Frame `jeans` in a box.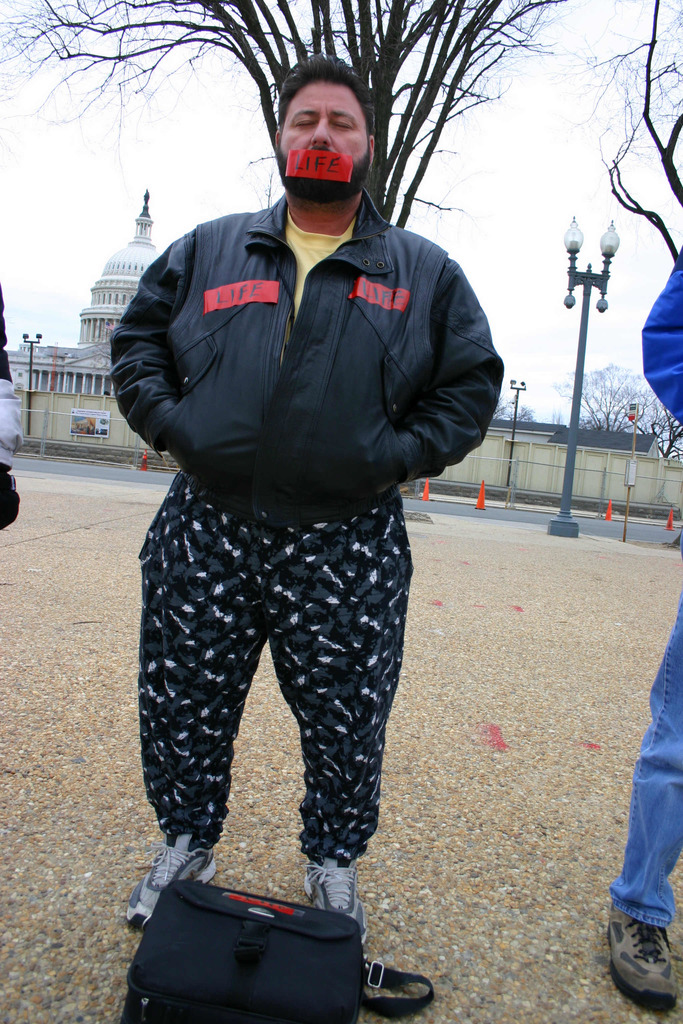
bbox=(607, 585, 682, 928).
